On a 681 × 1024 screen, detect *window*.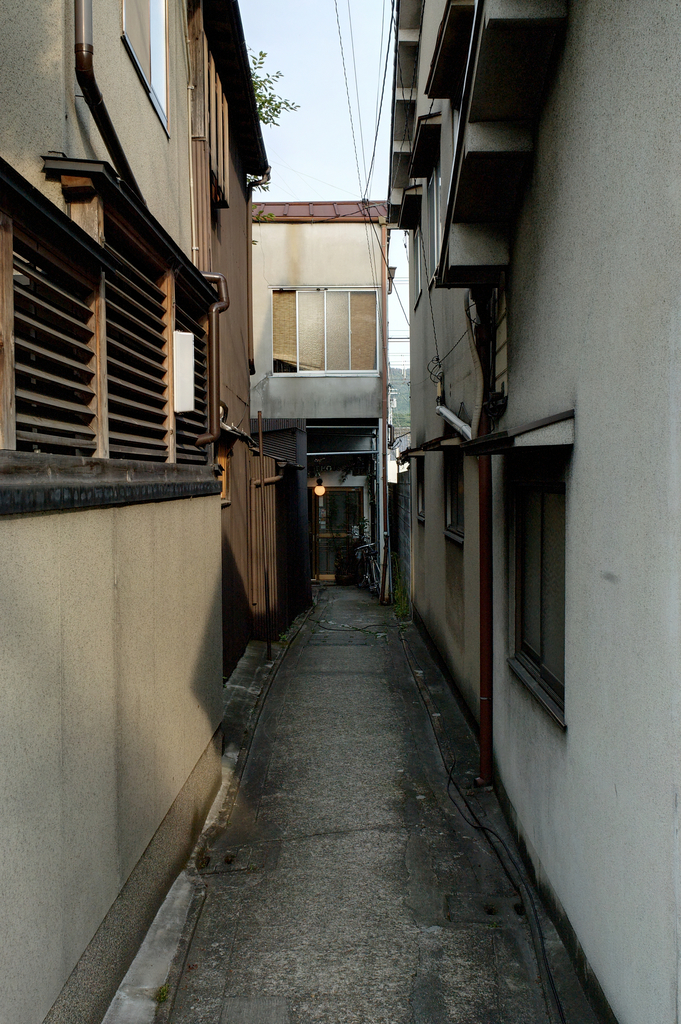
<bbox>501, 415, 571, 732</bbox>.
